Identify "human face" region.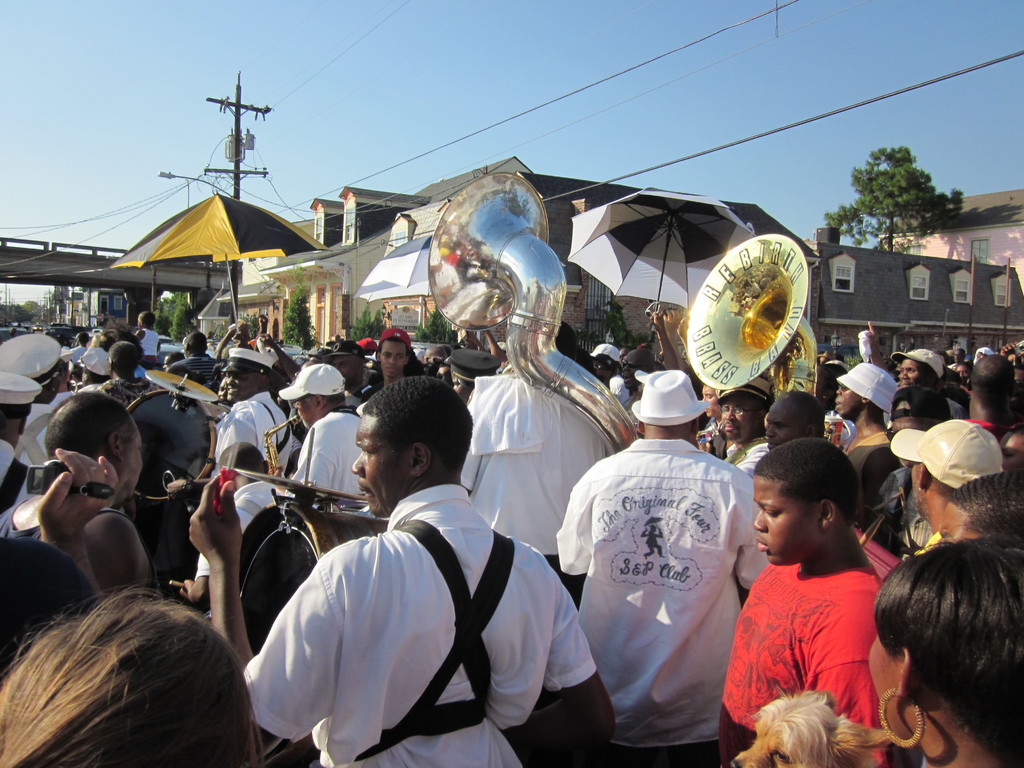
Region: rect(768, 405, 797, 447).
